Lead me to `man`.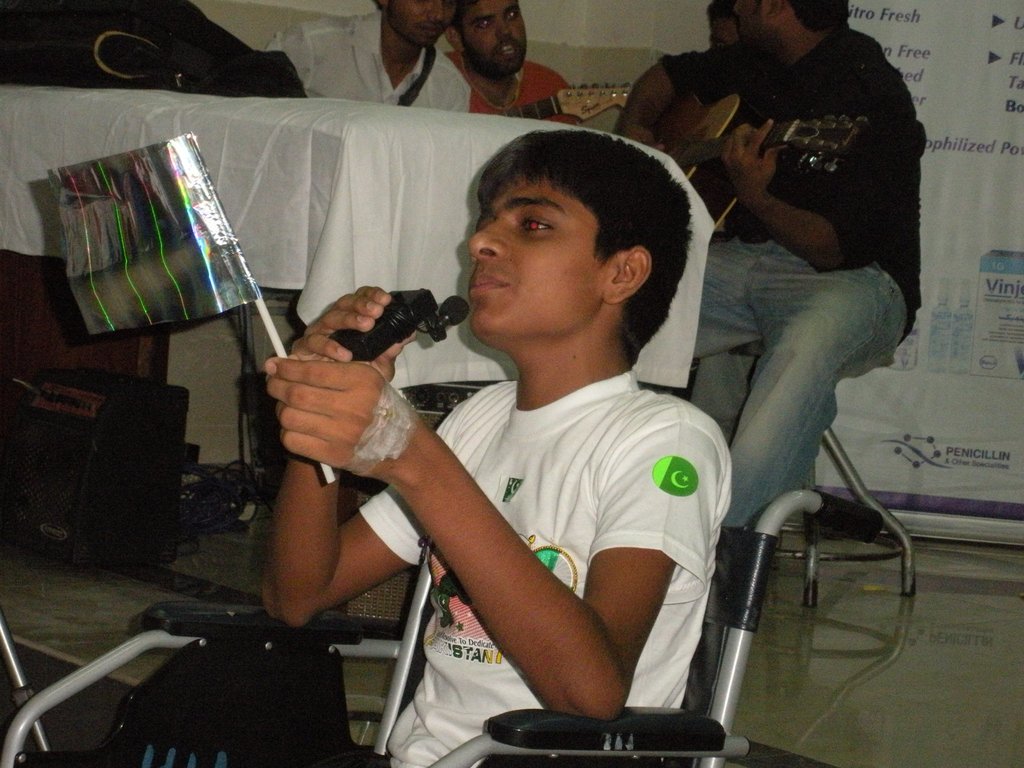
Lead to (left=263, top=0, right=475, bottom=124).
